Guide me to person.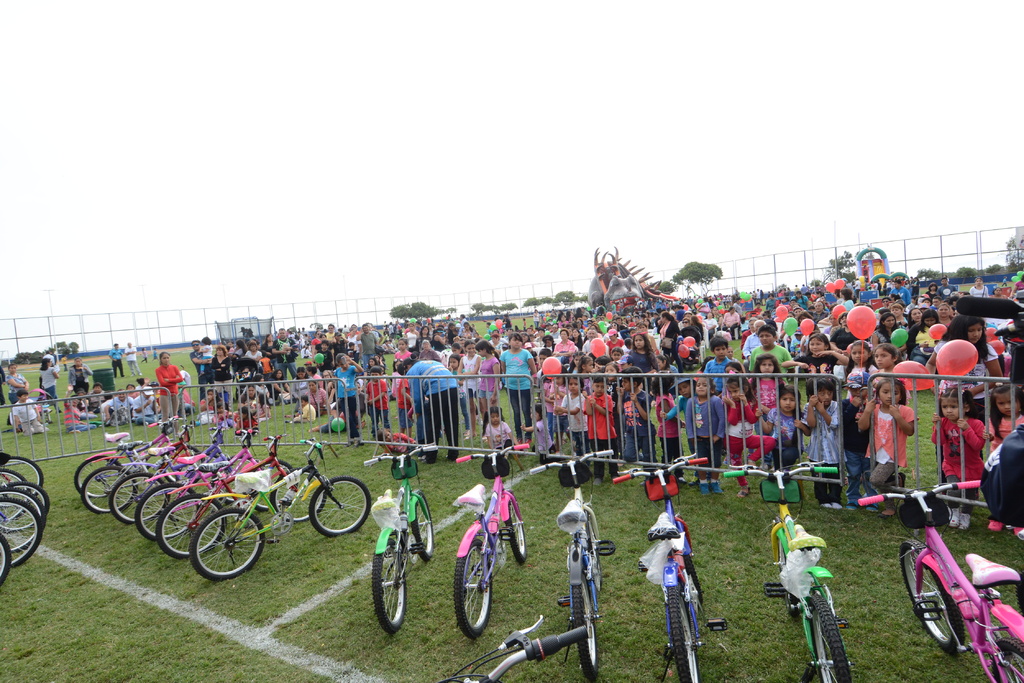
Guidance: 504:333:539:442.
